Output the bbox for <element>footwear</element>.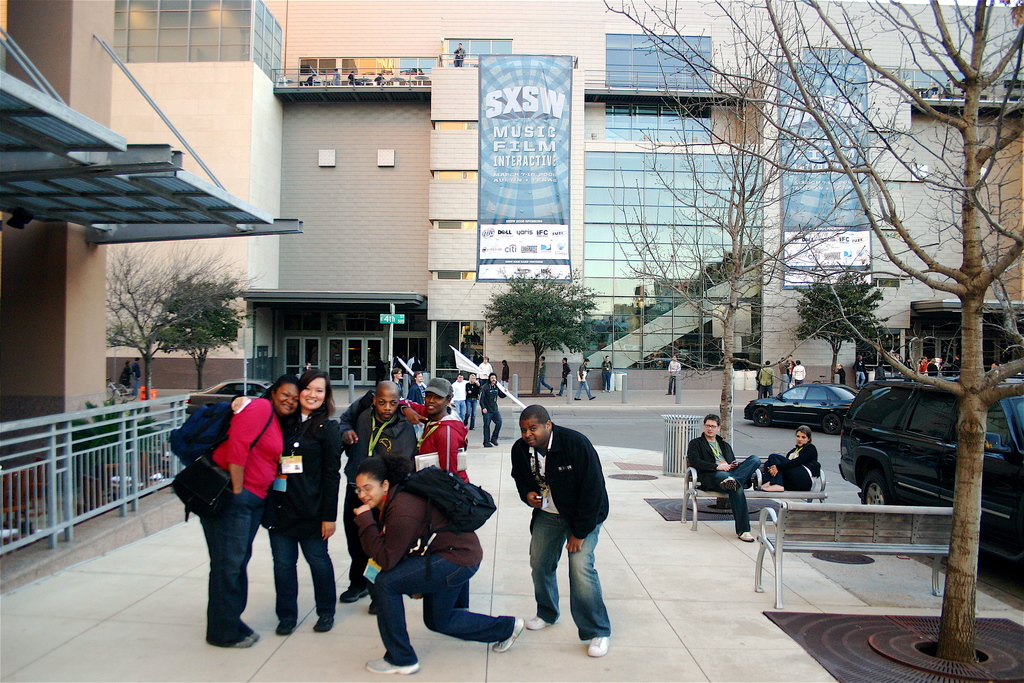
bbox(737, 532, 758, 542).
